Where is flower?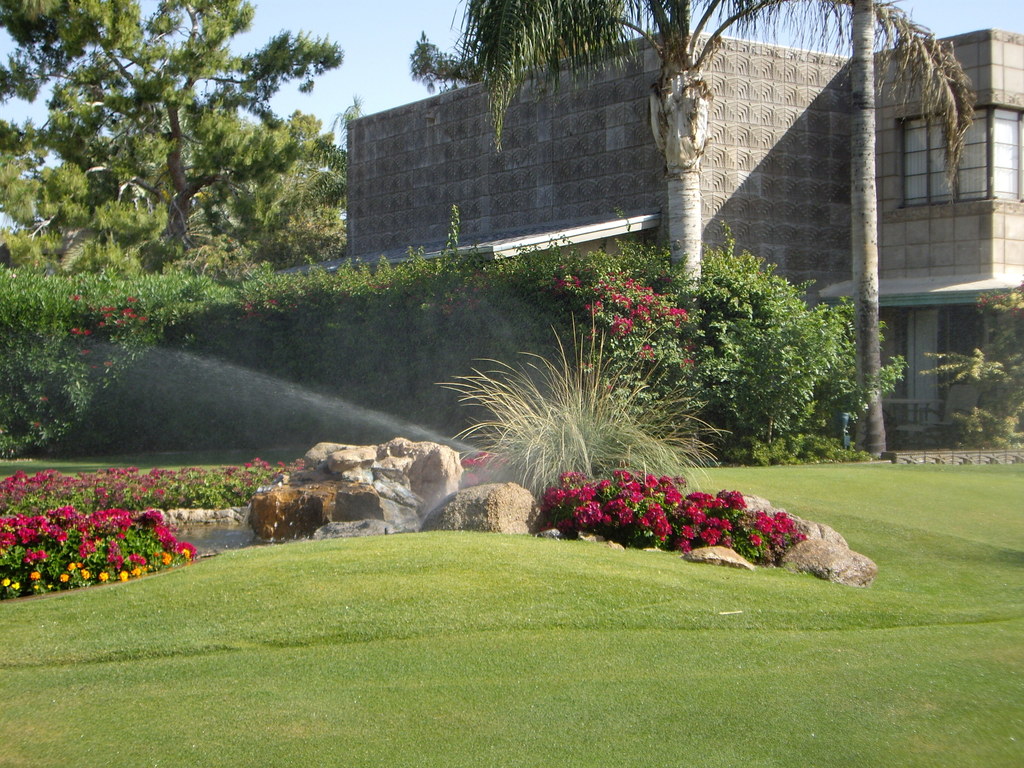
l=760, t=513, r=771, b=532.
